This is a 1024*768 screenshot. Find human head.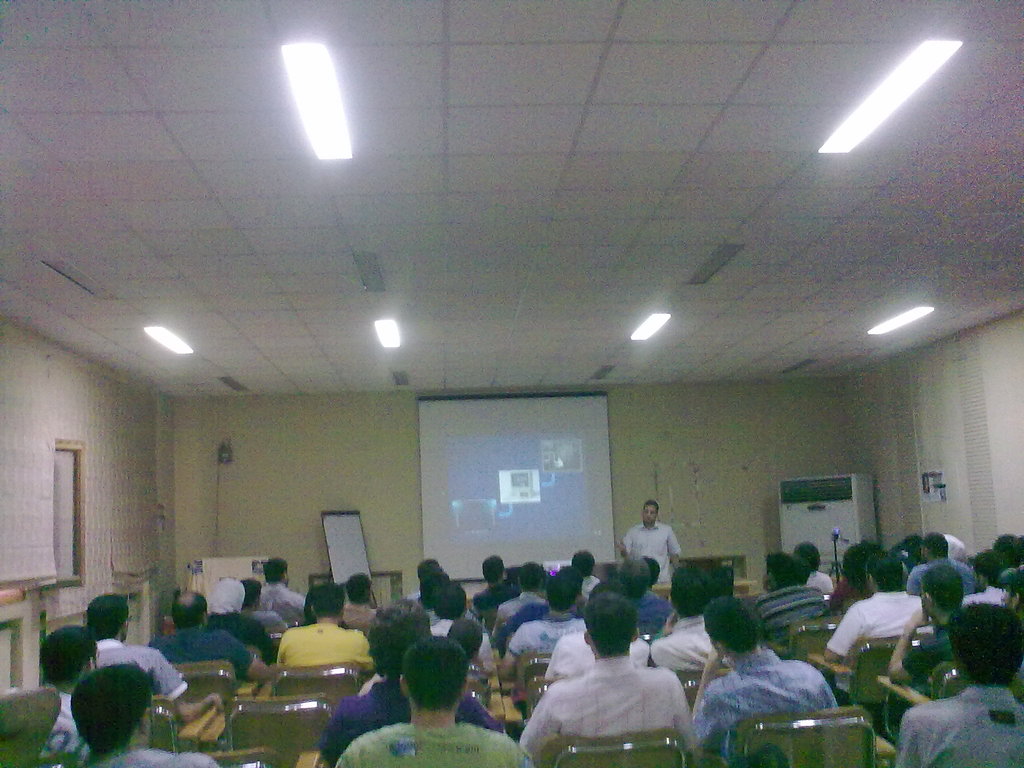
Bounding box: x1=1000 y1=560 x2=1023 y2=617.
